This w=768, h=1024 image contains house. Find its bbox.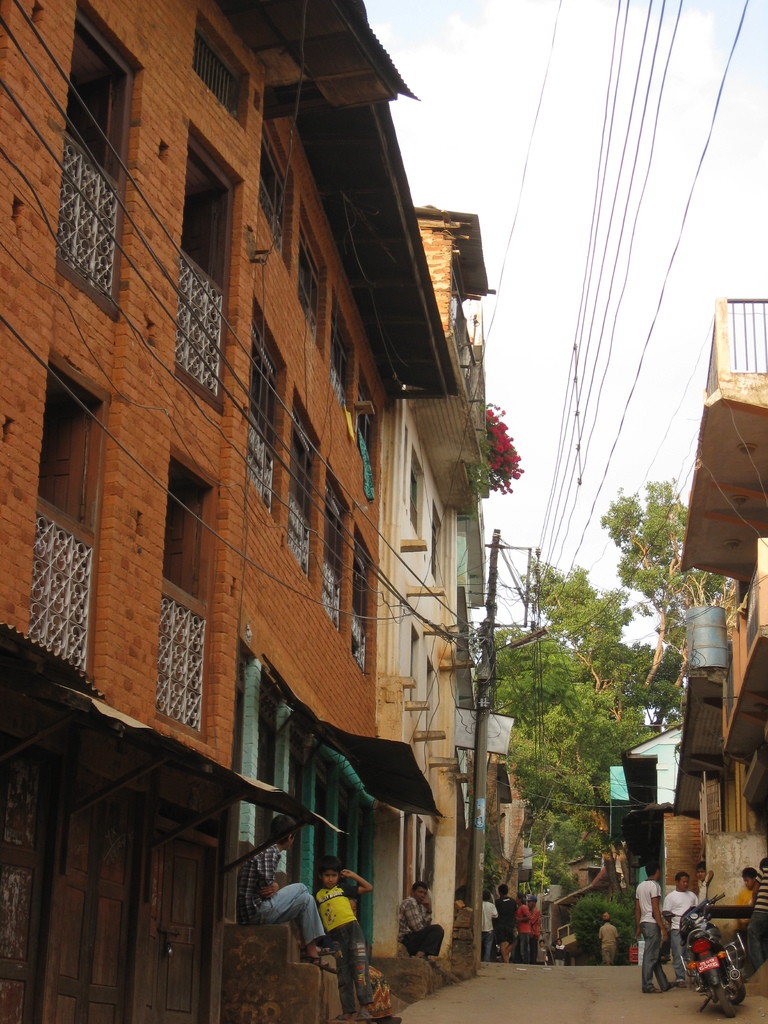
[left=678, top=295, right=767, bottom=958].
